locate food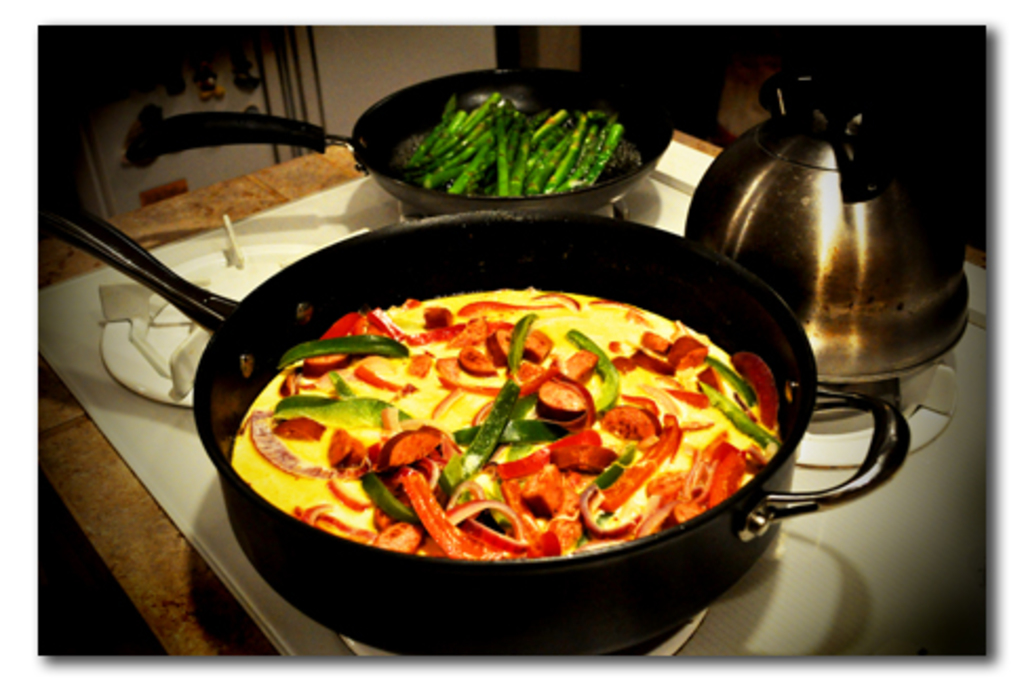
Rect(407, 89, 622, 194)
